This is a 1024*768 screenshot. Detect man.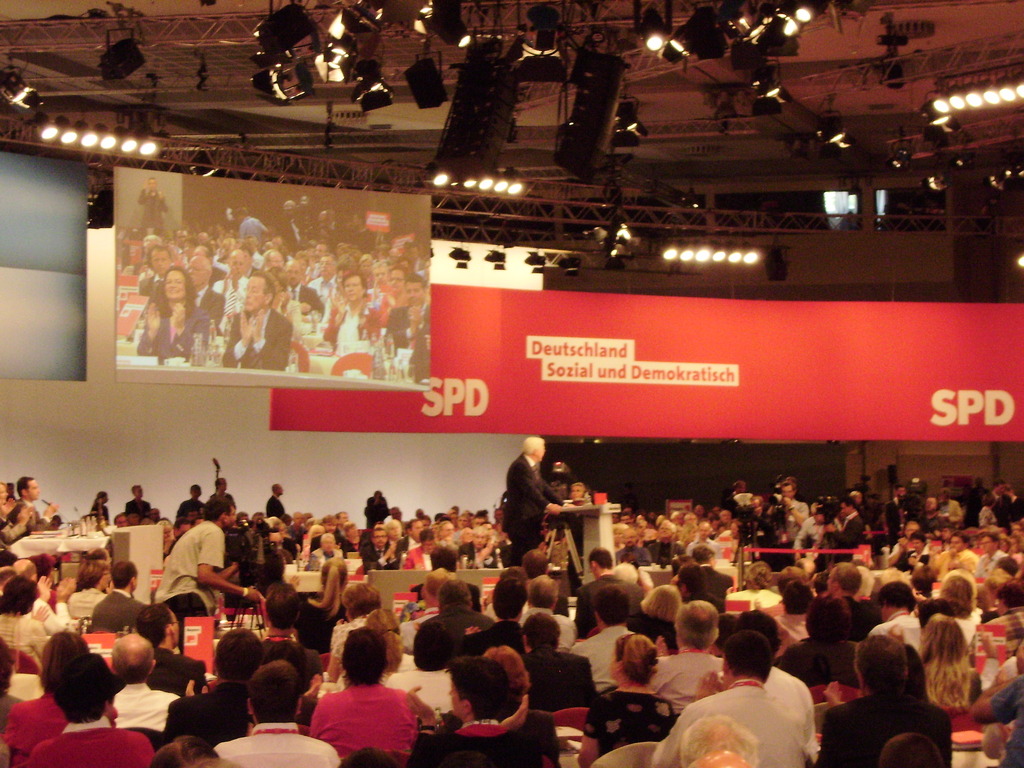
701,612,824,755.
